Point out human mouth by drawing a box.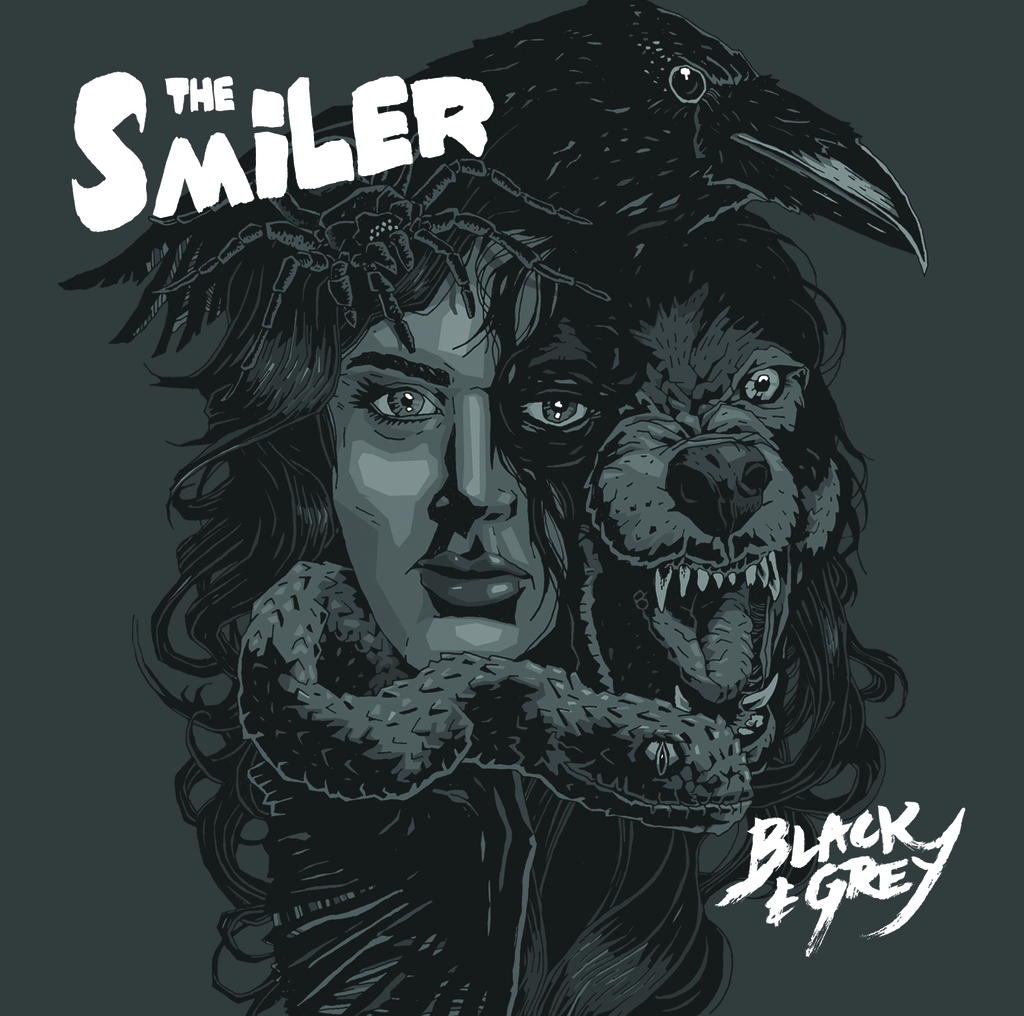
[417, 553, 525, 600].
